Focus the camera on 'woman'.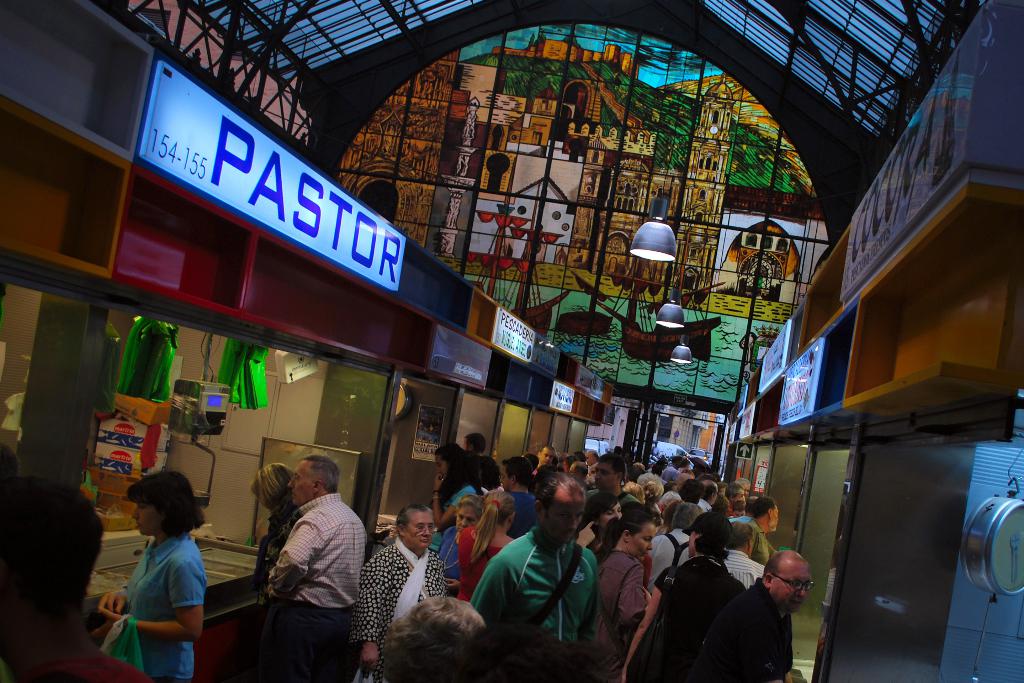
Focus region: (left=430, top=441, right=476, bottom=529).
